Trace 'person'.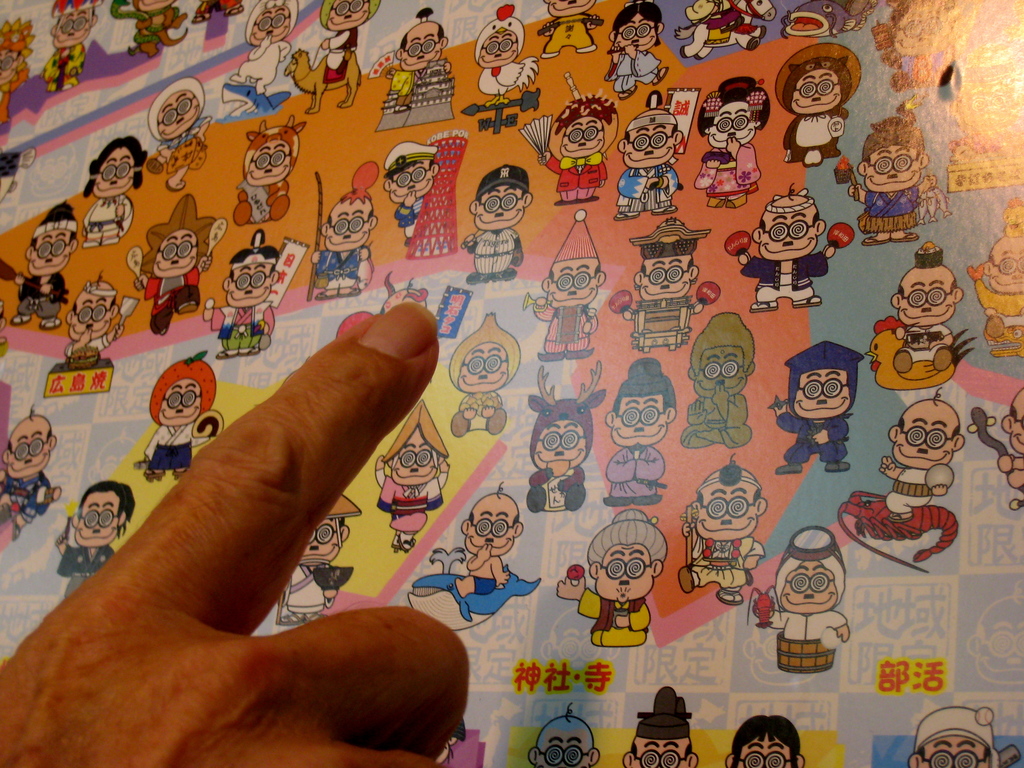
Traced to x1=685, y1=465, x2=760, y2=602.
